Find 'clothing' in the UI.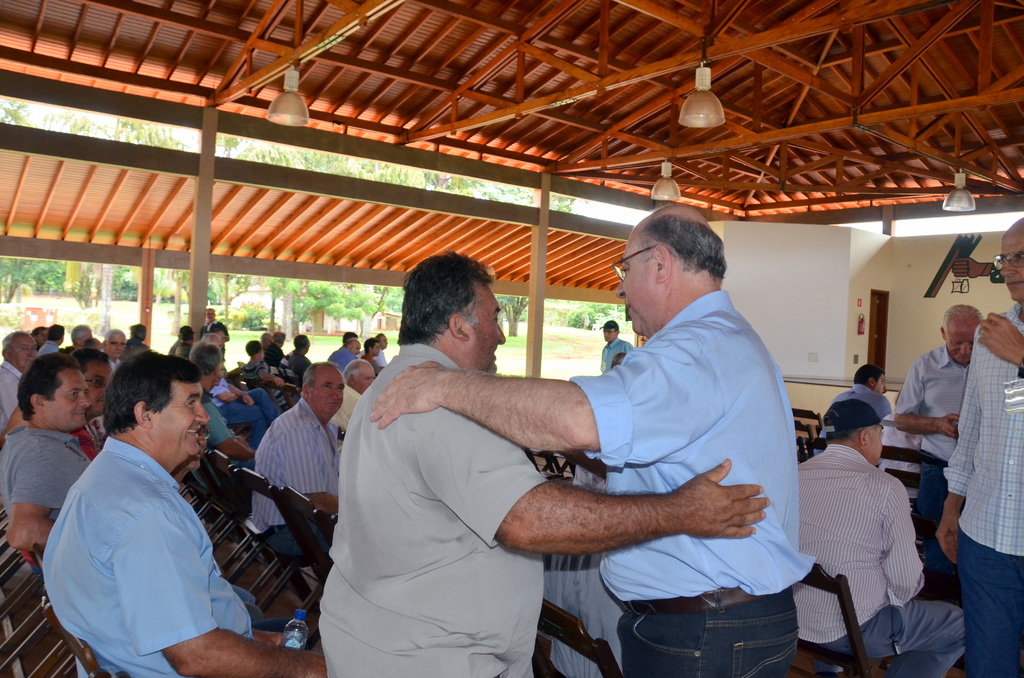
UI element at (328,381,371,441).
